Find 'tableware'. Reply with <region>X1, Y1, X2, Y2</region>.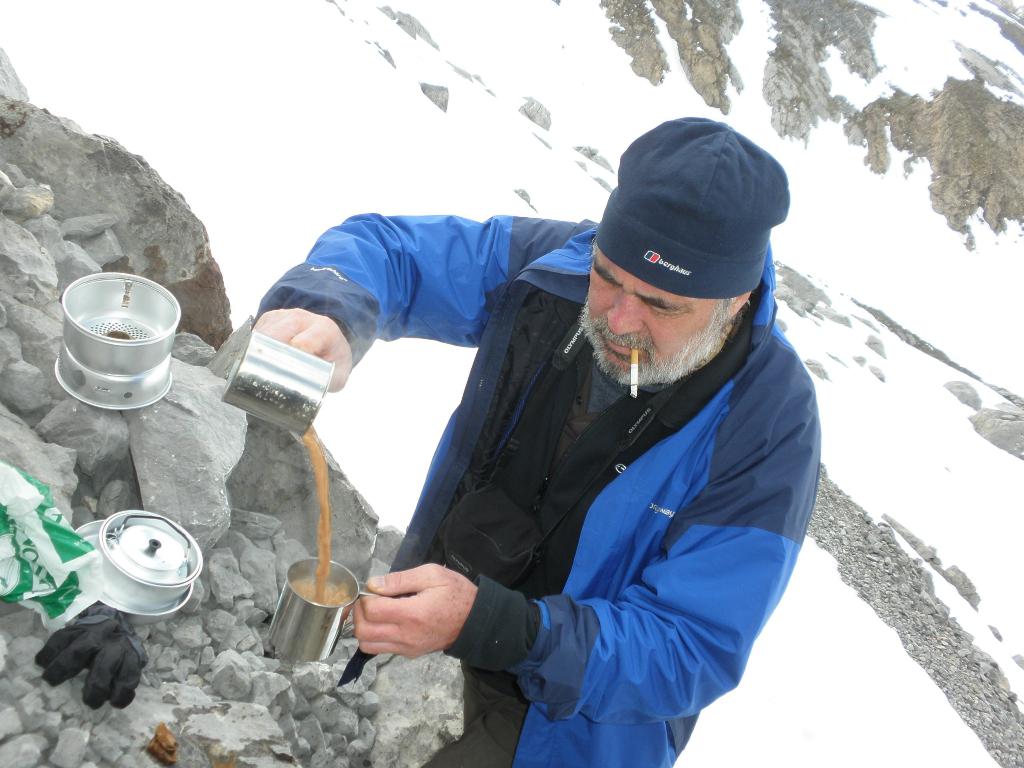
<region>47, 267, 179, 410</region>.
